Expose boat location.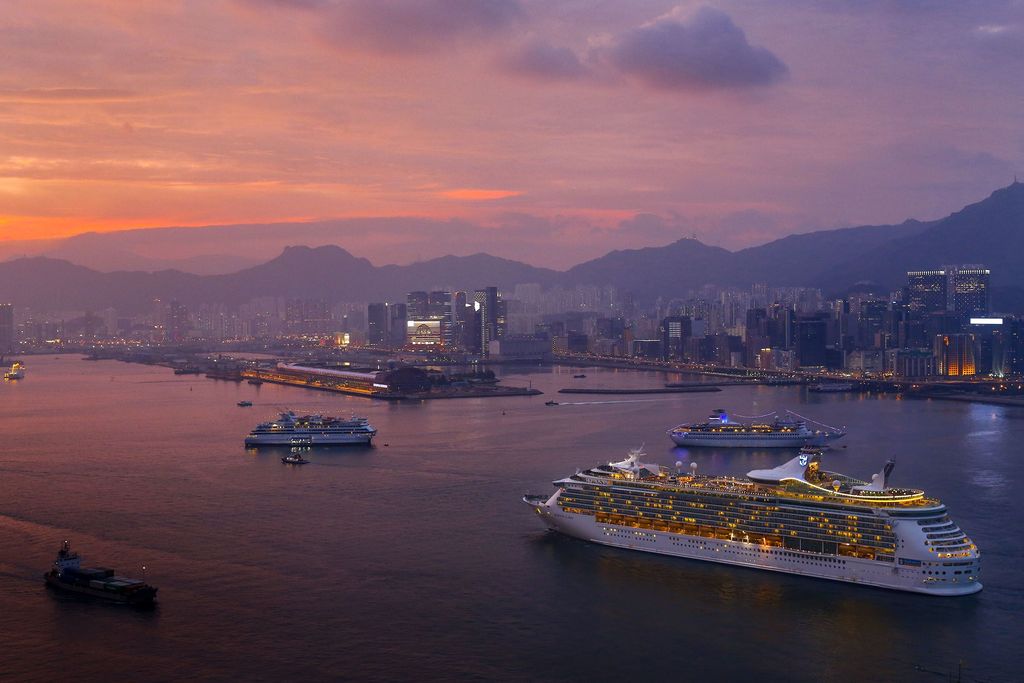
Exposed at 45,541,161,609.
